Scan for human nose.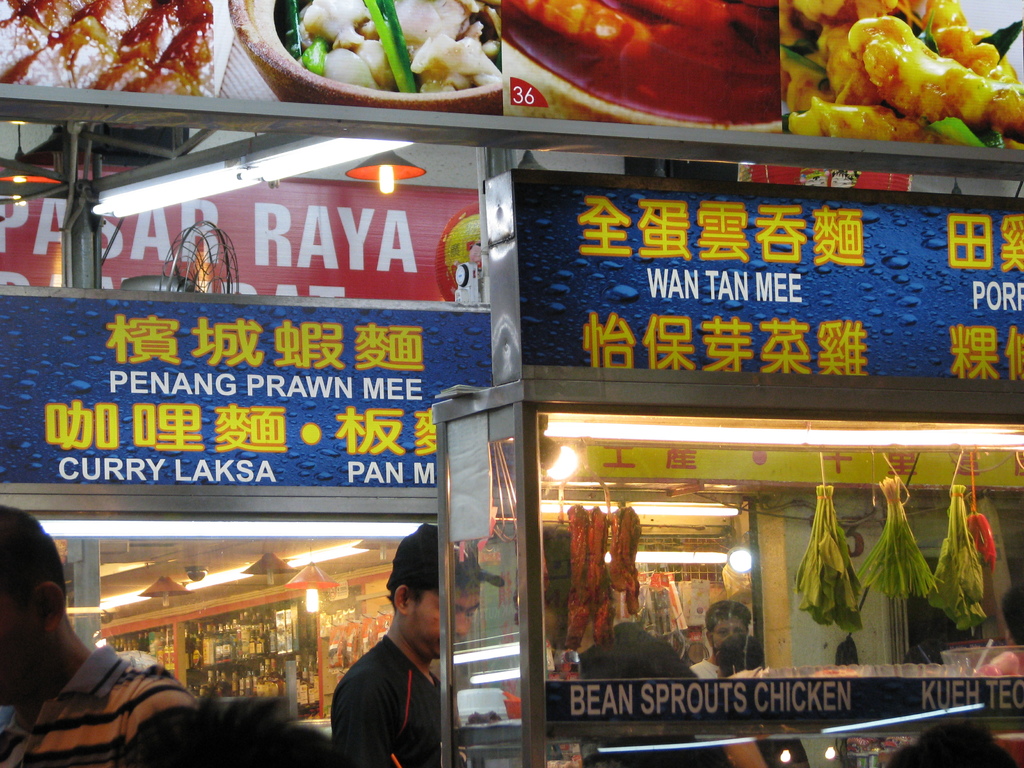
Scan result: [left=726, top=627, right=735, bottom=639].
